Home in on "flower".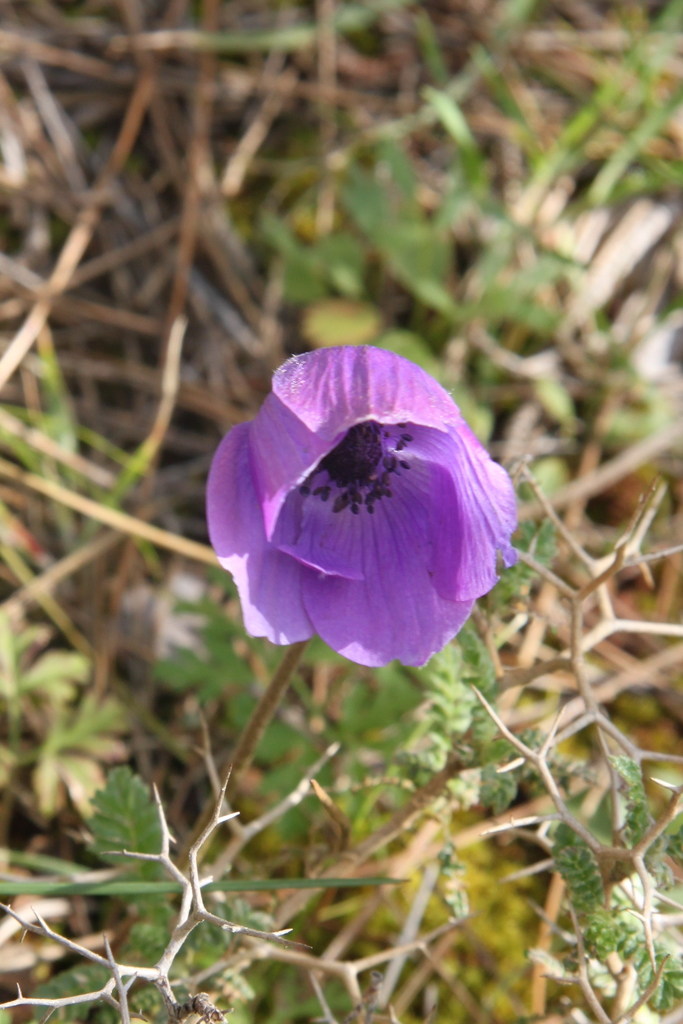
Homed in at <region>204, 339, 520, 669</region>.
